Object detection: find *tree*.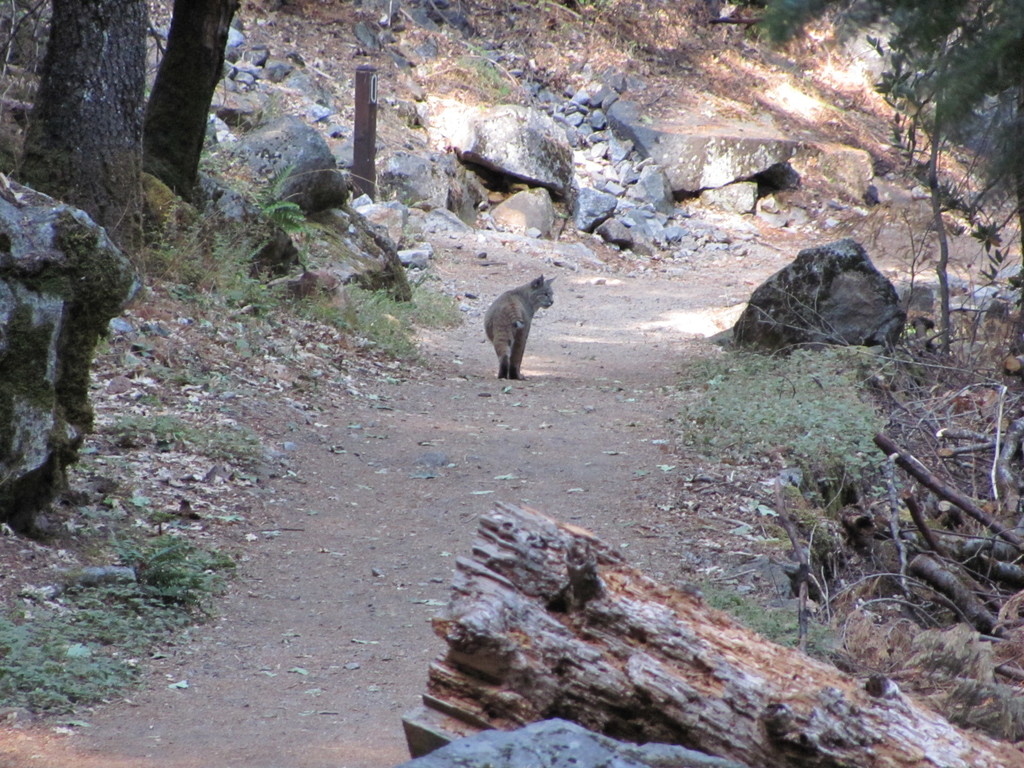
l=746, t=0, r=1023, b=259.
